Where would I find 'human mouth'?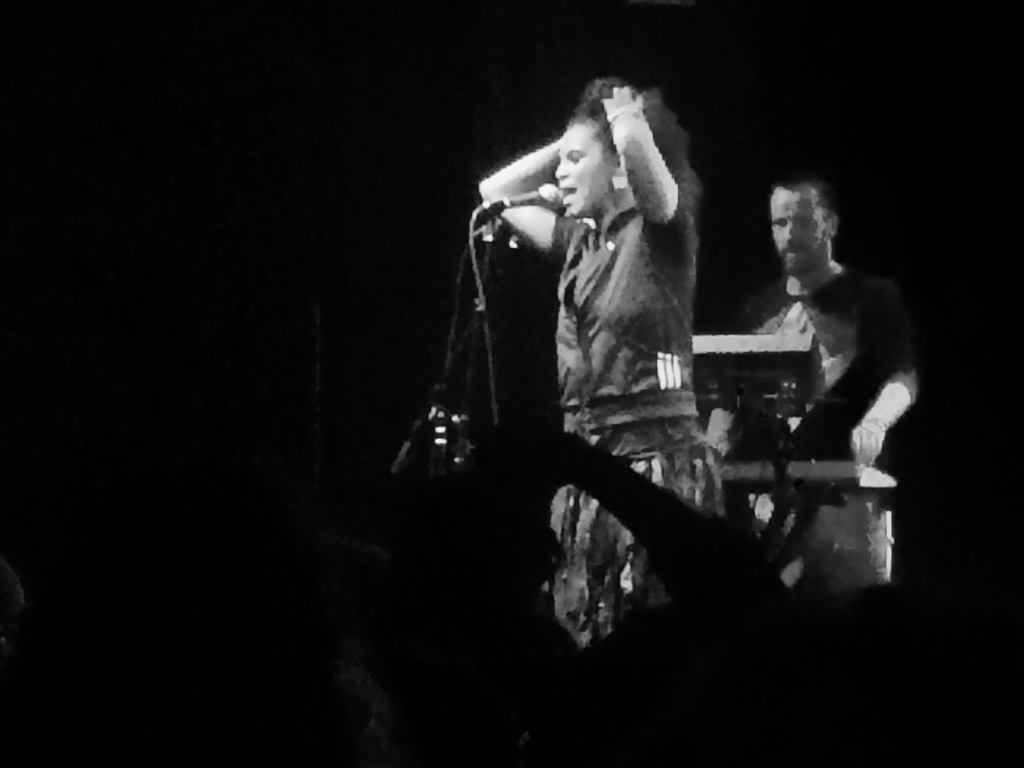
At BBox(563, 190, 574, 201).
